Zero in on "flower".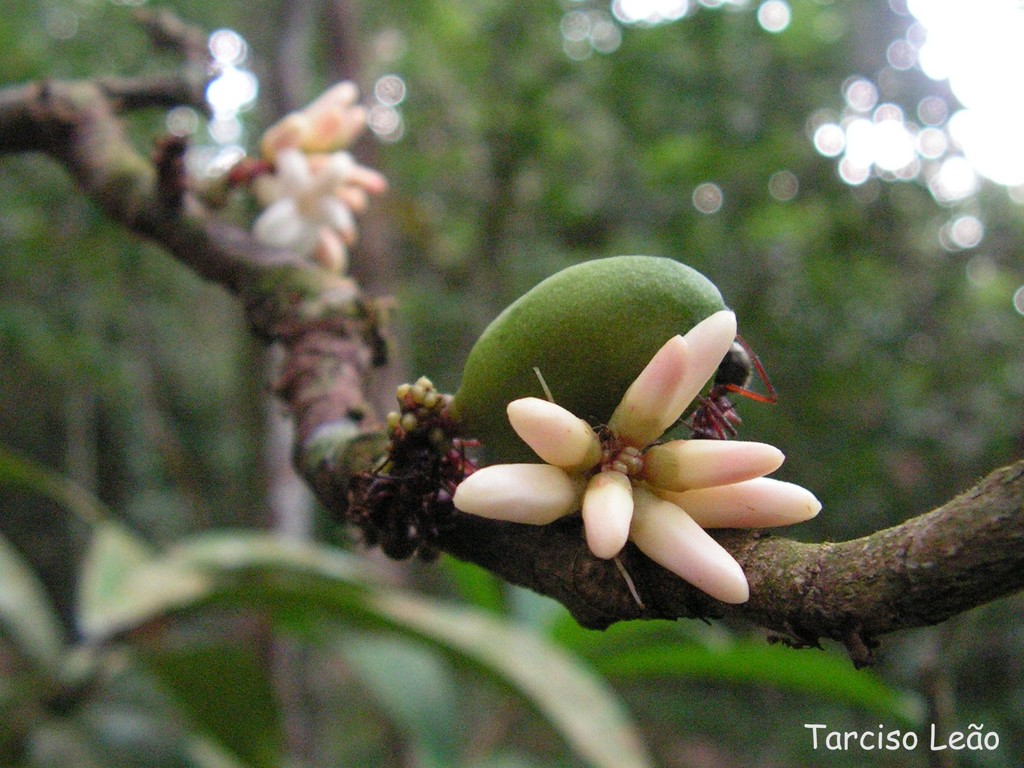
Zeroed in: bbox(452, 462, 577, 534).
